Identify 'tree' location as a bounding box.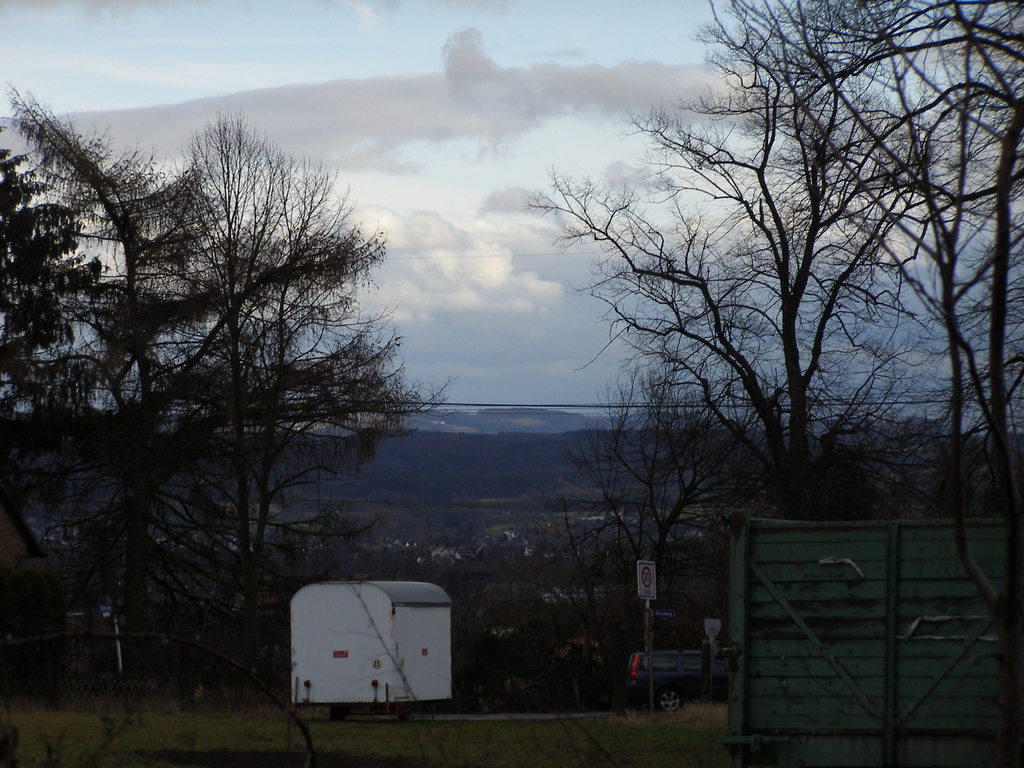
left=280, top=504, right=380, bottom=582.
